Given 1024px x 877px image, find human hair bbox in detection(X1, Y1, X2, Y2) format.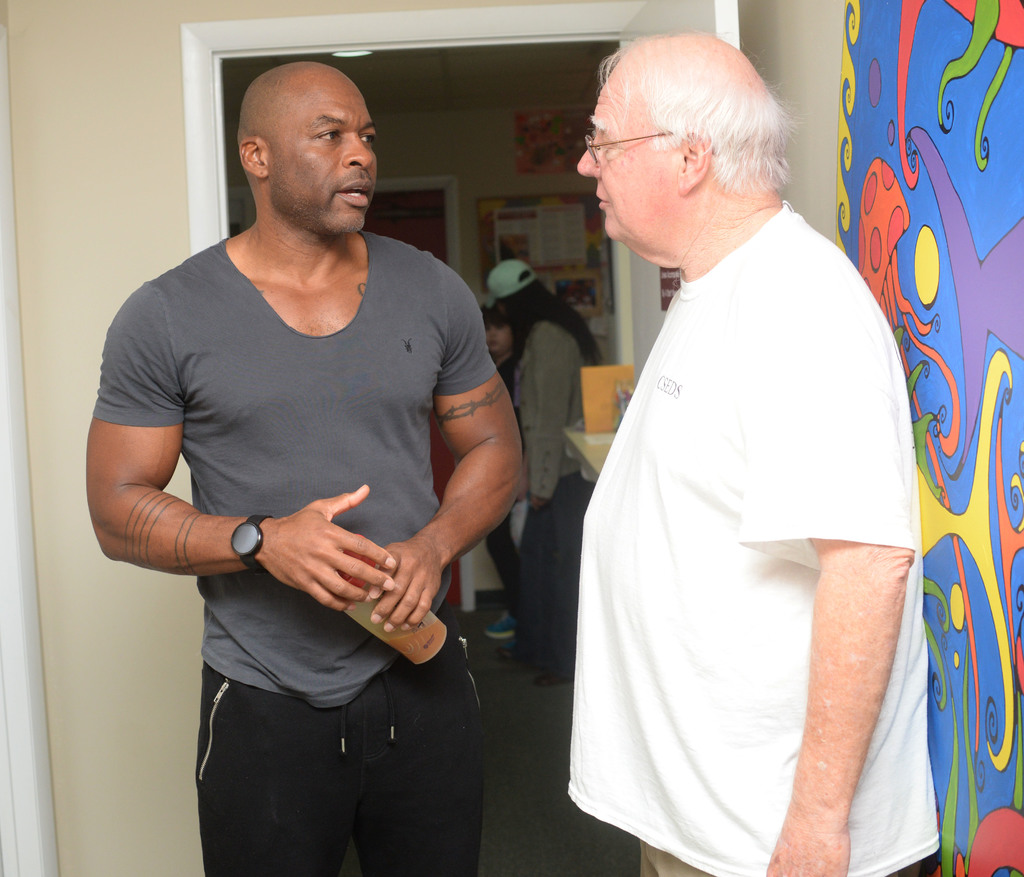
detection(481, 300, 506, 327).
